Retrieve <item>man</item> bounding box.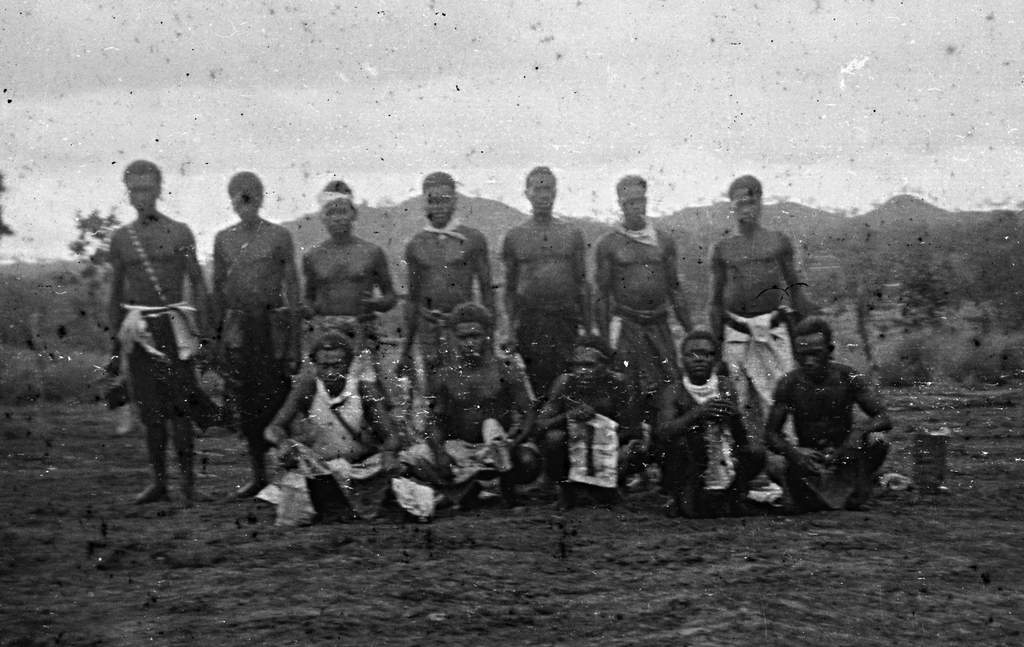
Bounding box: [left=210, top=168, right=303, bottom=493].
